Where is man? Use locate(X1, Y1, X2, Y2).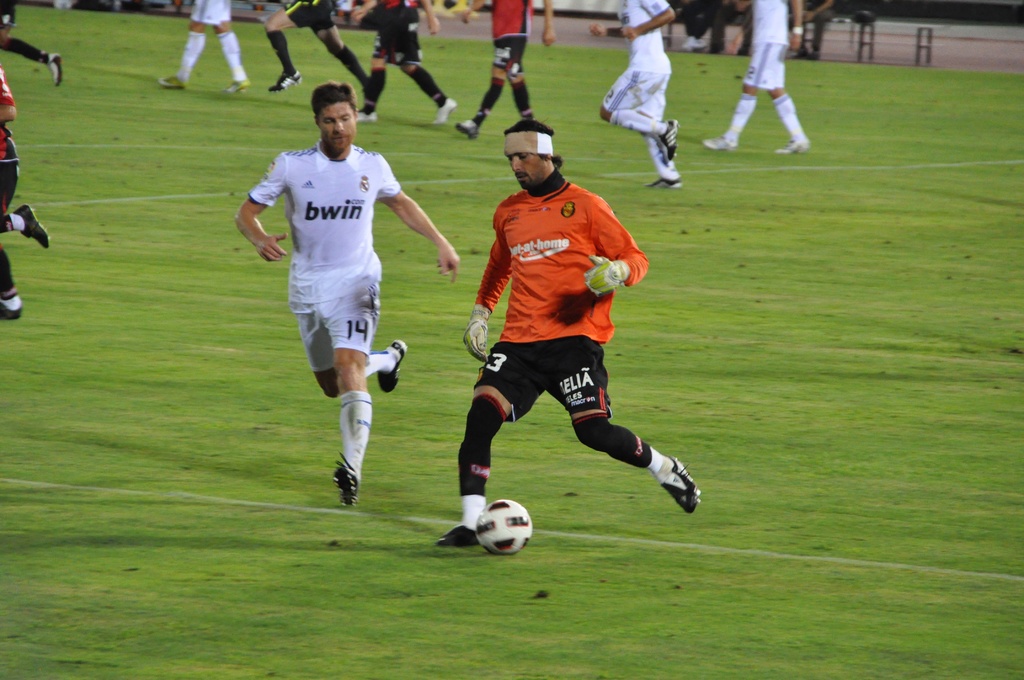
locate(456, 0, 556, 139).
